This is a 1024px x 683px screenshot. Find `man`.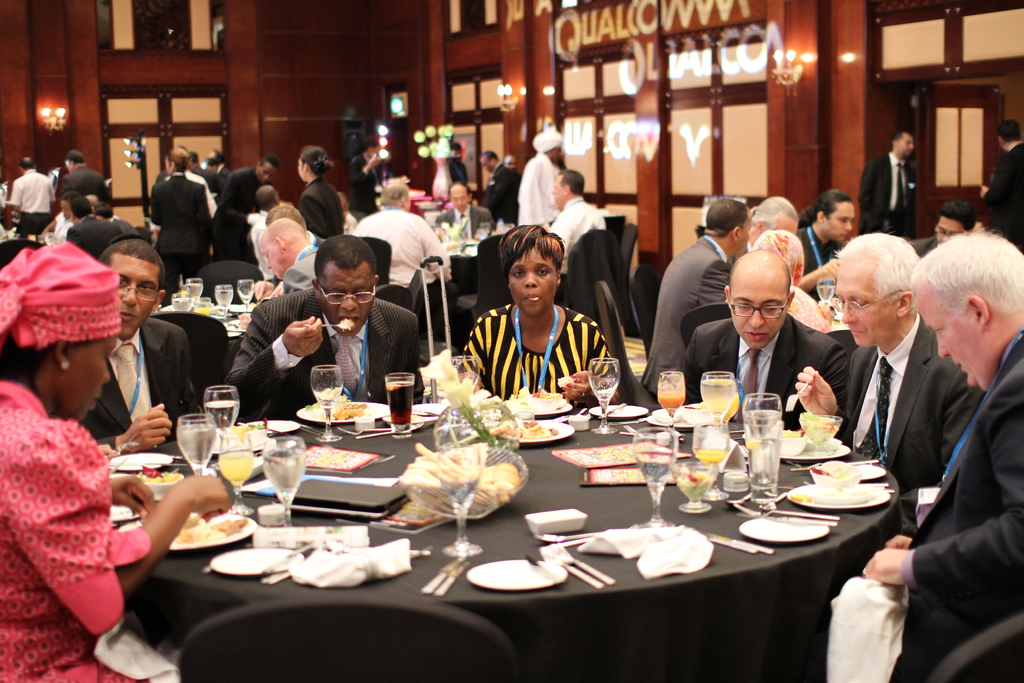
Bounding box: [799,190,857,295].
